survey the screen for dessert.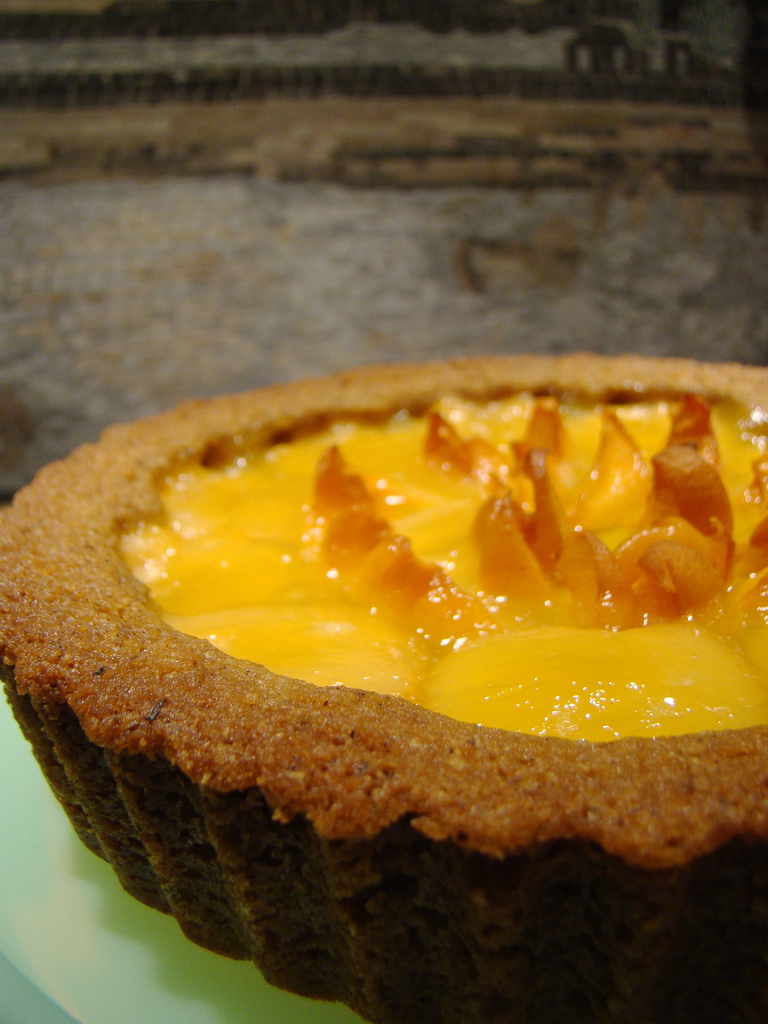
Survey found: [left=0, top=350, right=767, bottom=1023].
